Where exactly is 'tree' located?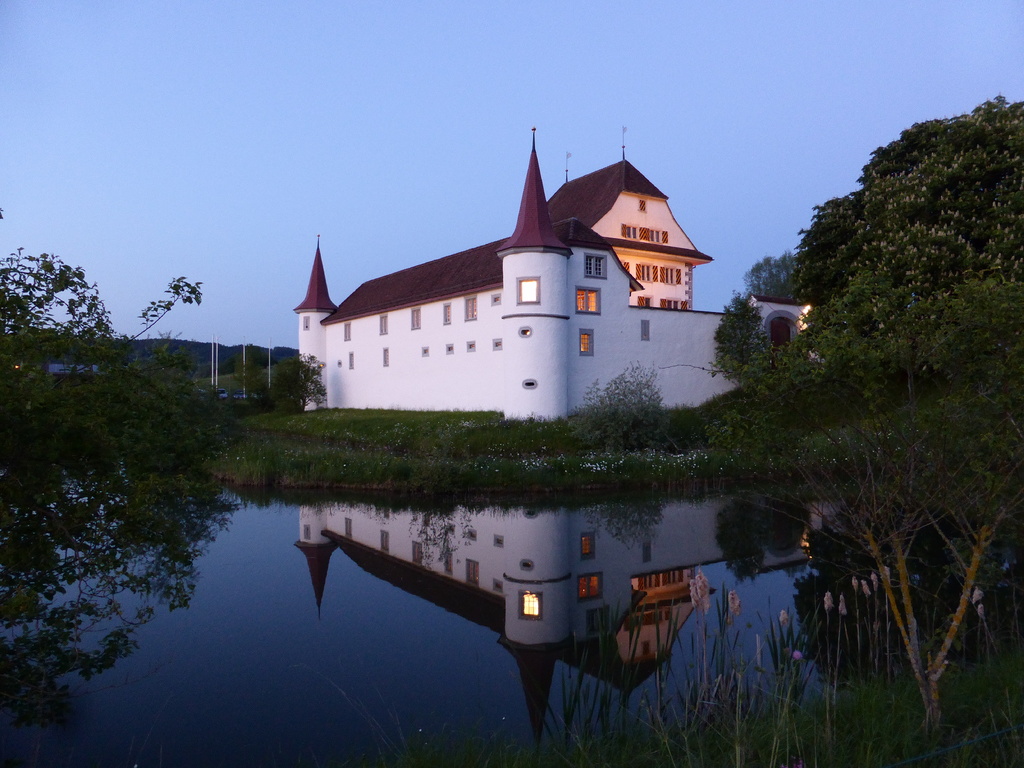
Its bounding box is {"left": 708, "top": 270, "right": 1023, "bottom": 727}.
